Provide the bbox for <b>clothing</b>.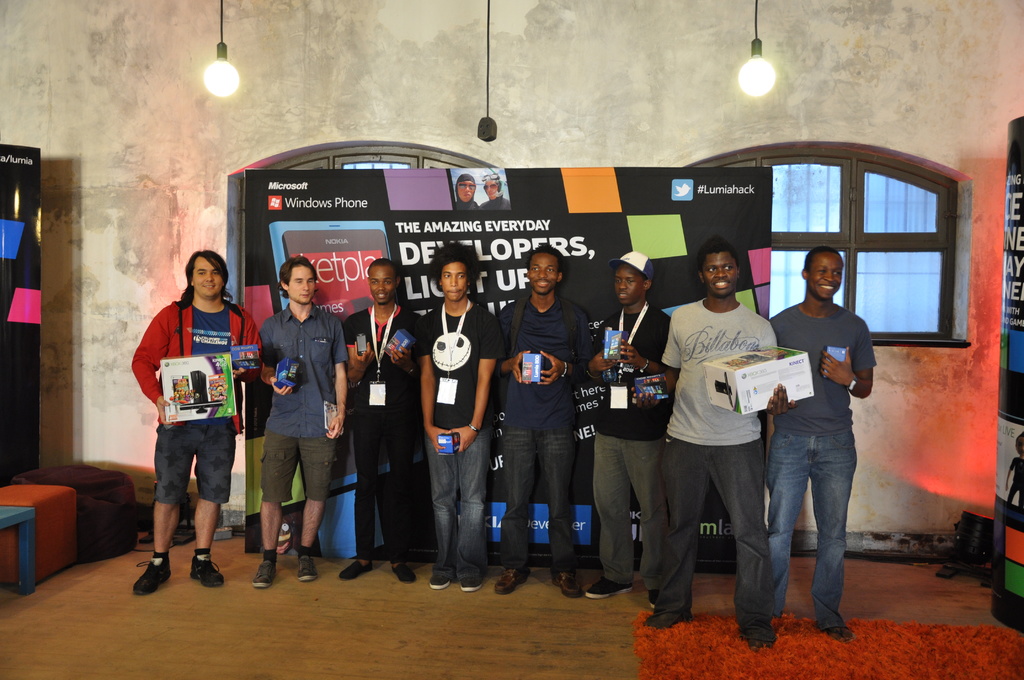
bbox=(419, 298, 505, 583).
